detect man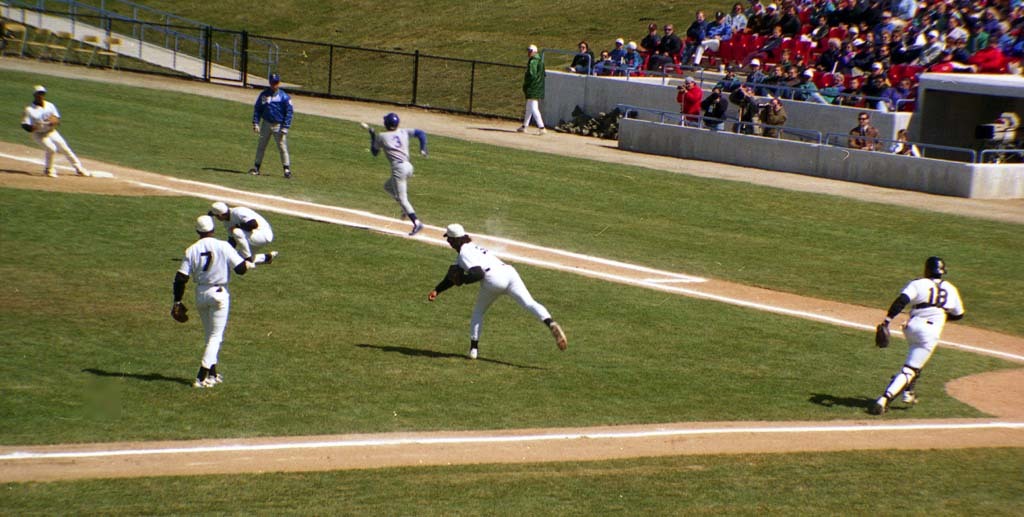
(17, 85, 95, 181)
